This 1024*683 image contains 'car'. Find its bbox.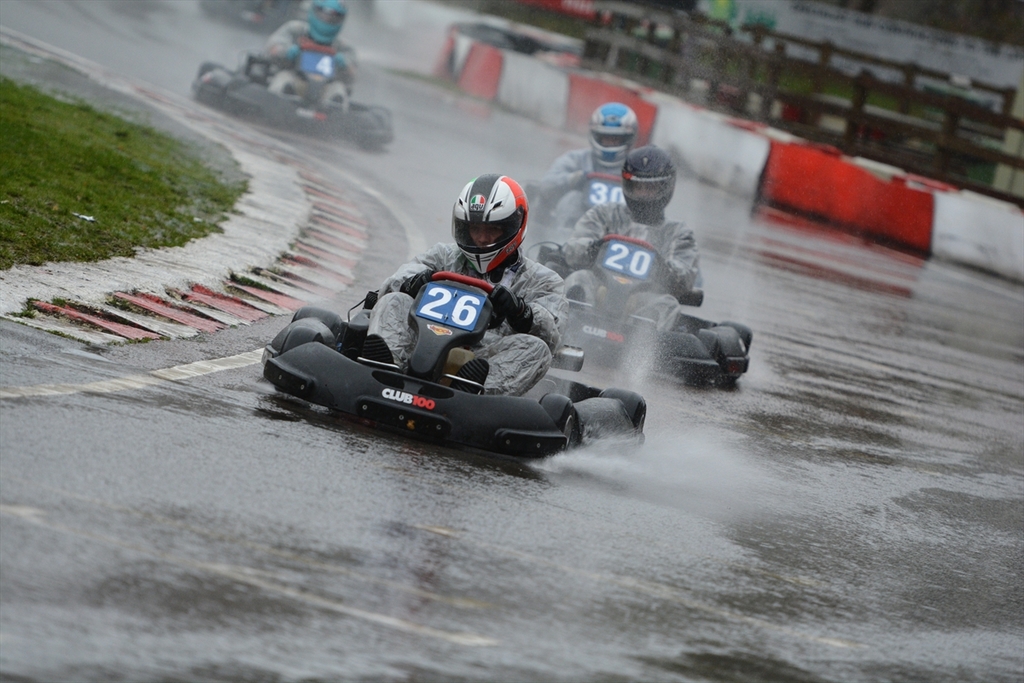
517/170/626/248.
